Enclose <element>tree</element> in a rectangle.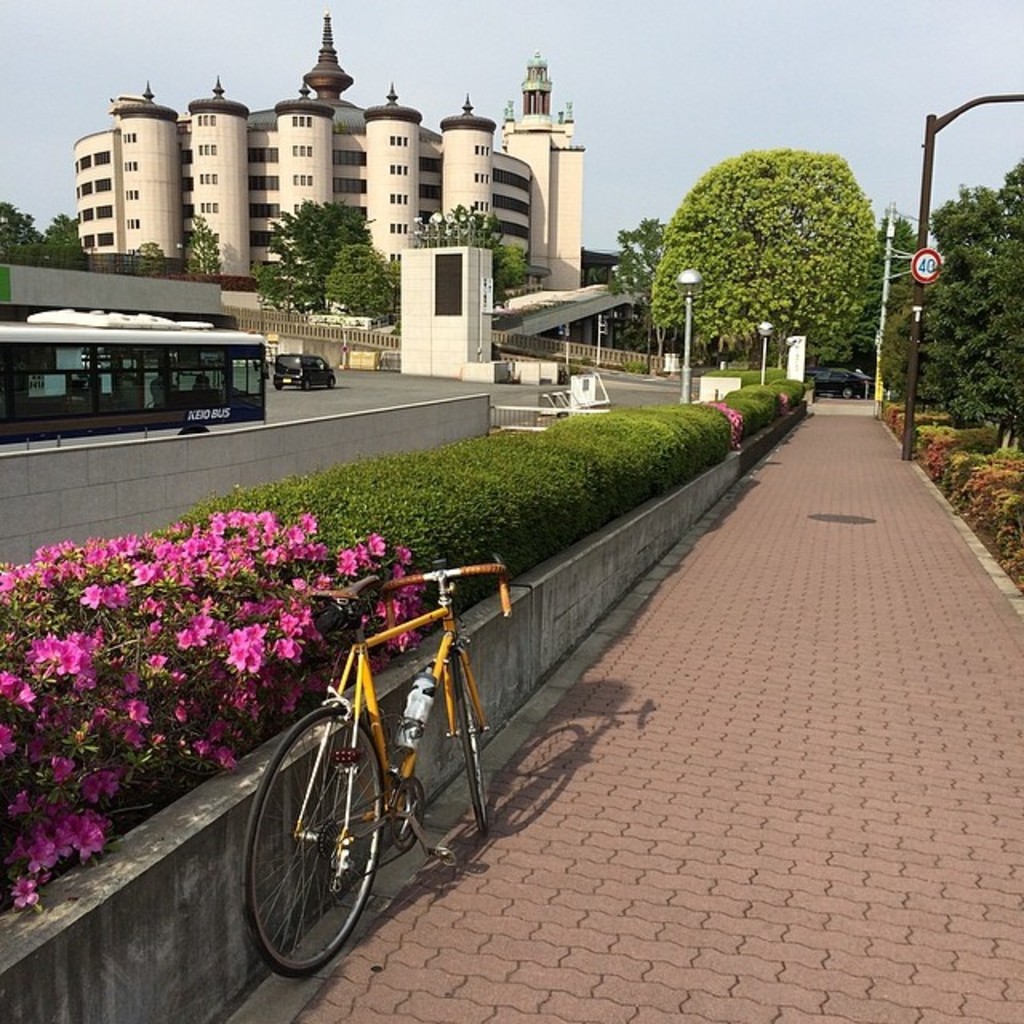
box=[411, 203, 498, 264].
